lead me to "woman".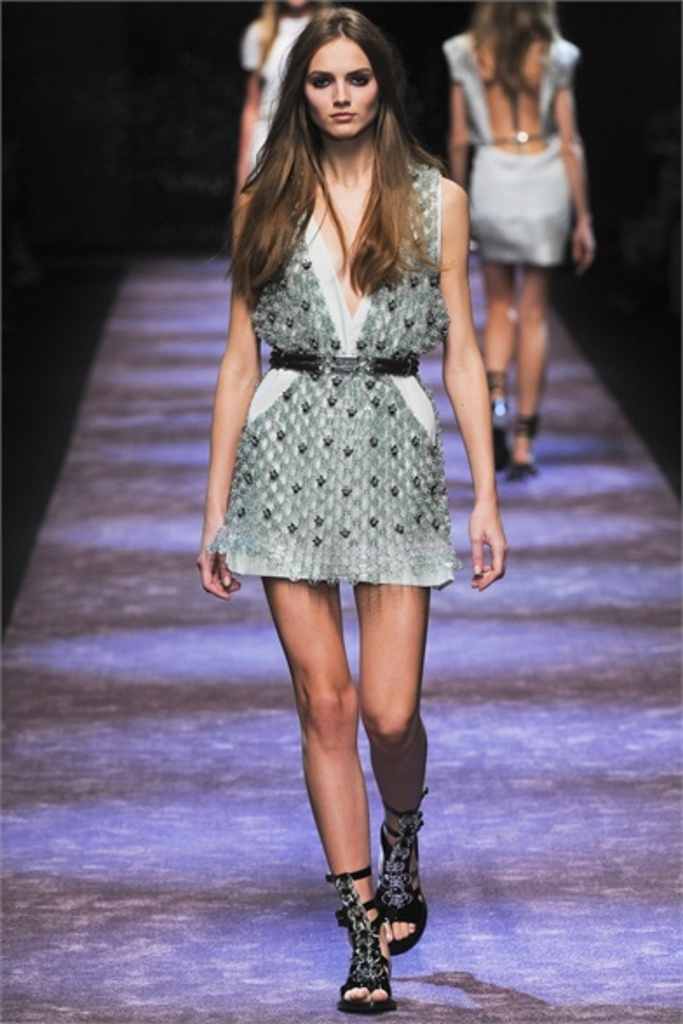
Lead to bbox=(436, 0, 598, 482).
